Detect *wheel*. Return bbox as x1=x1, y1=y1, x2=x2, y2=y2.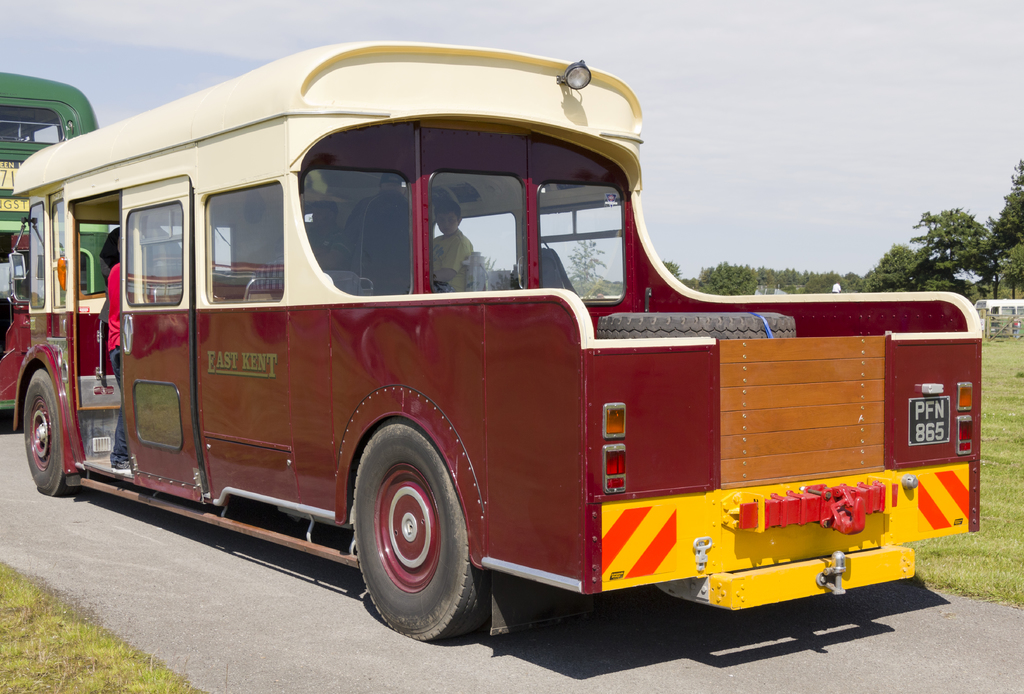
x1=598, y1=311, x2=796, y2=336.
